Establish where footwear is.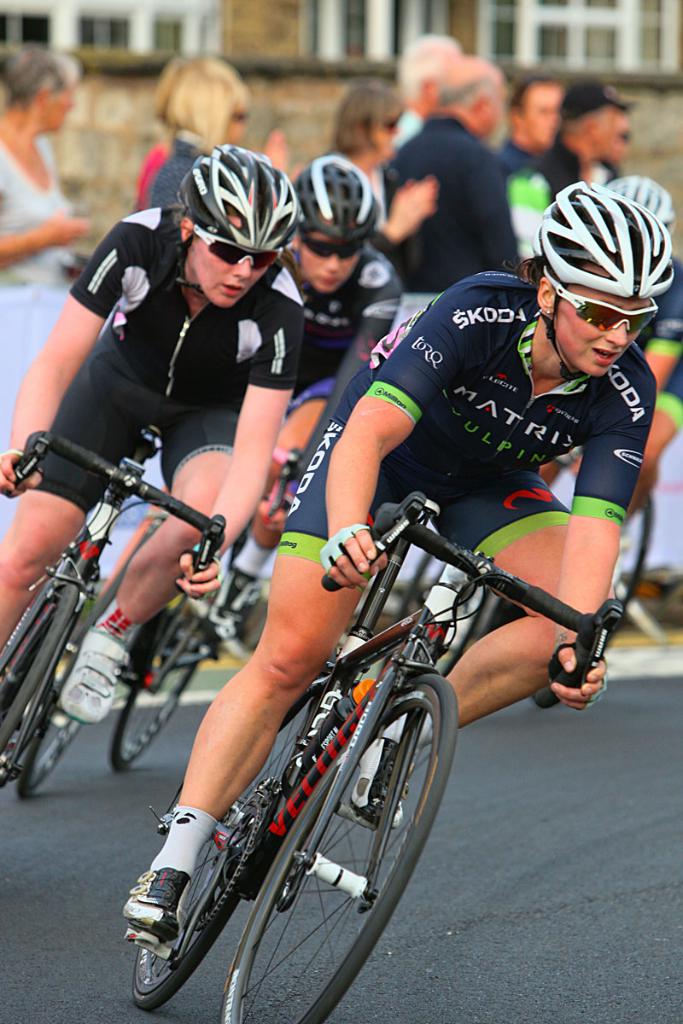
Established at {"x1": 59, "y1": 625, "x2": 137, "y2": 727}.
